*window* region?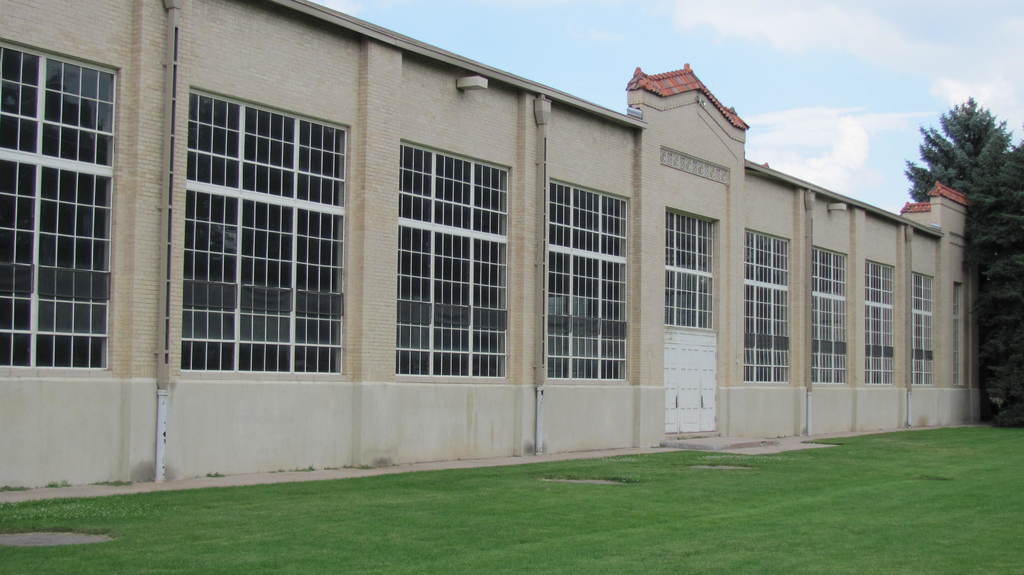
741 231 791 385
